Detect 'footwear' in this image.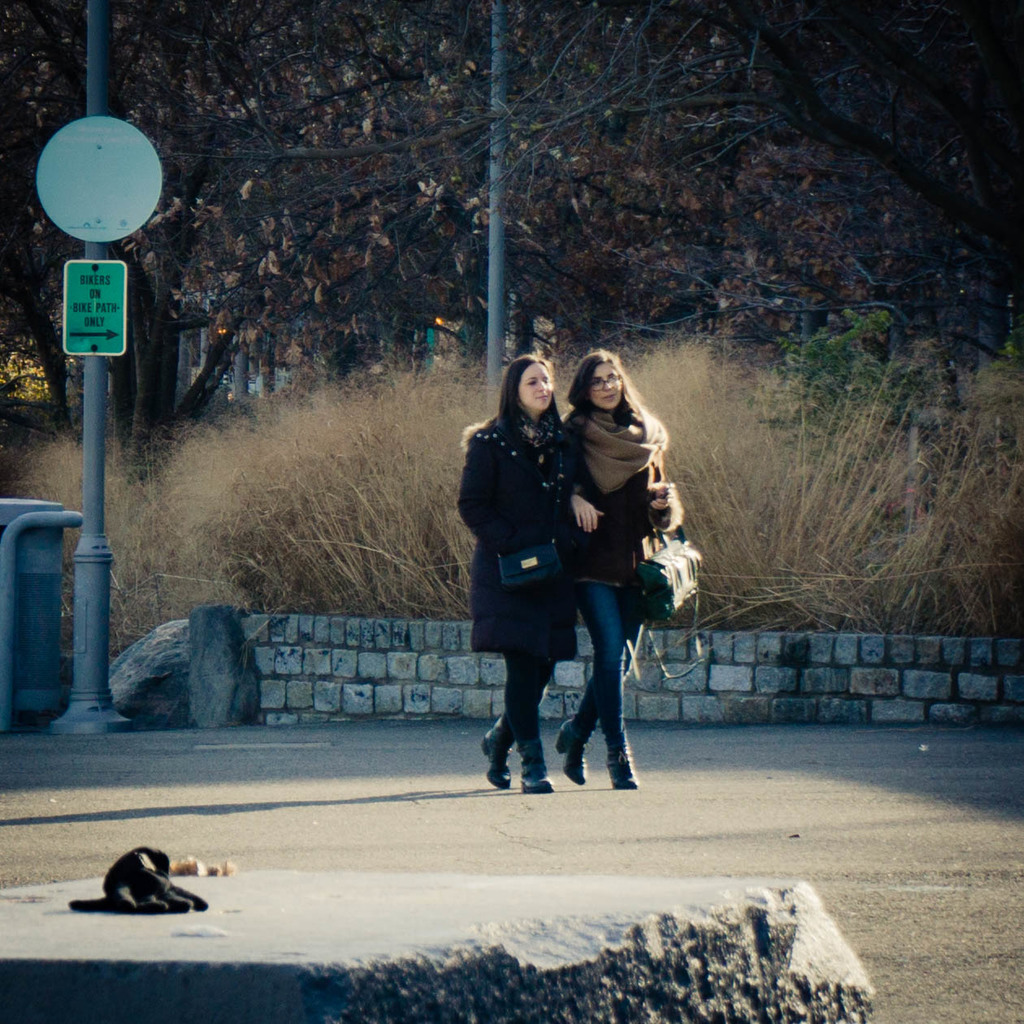
Detection: Rect(602, 710, 646, 793).
